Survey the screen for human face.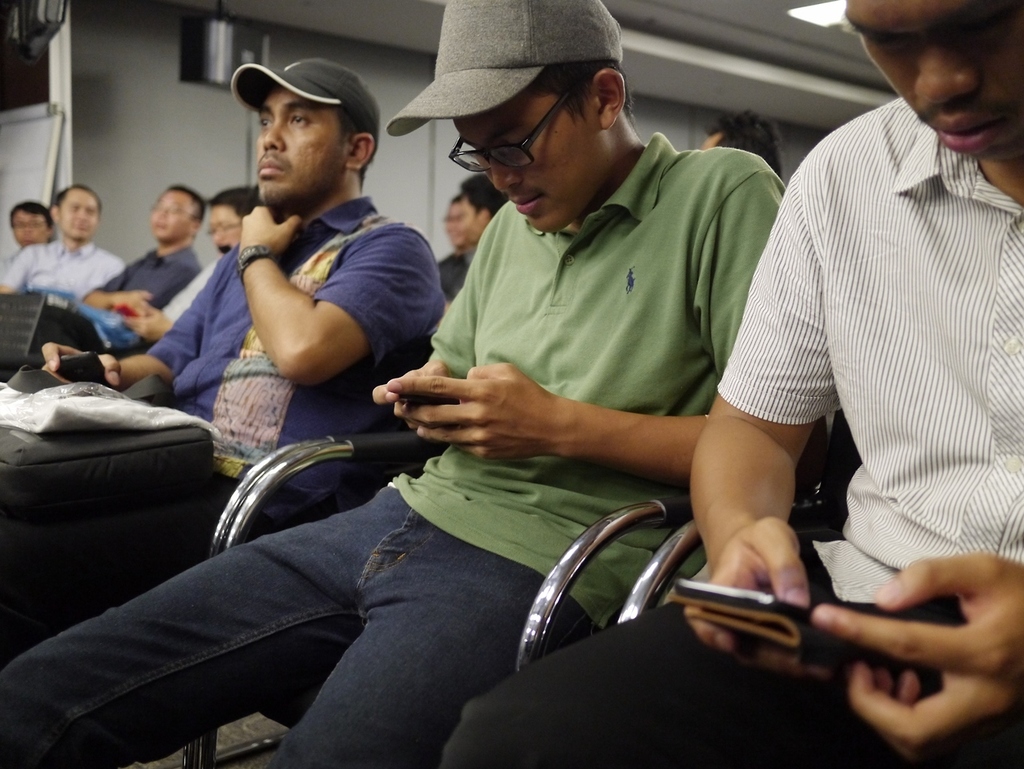
Survey found: bbox=[454, 192, 477, 244].
